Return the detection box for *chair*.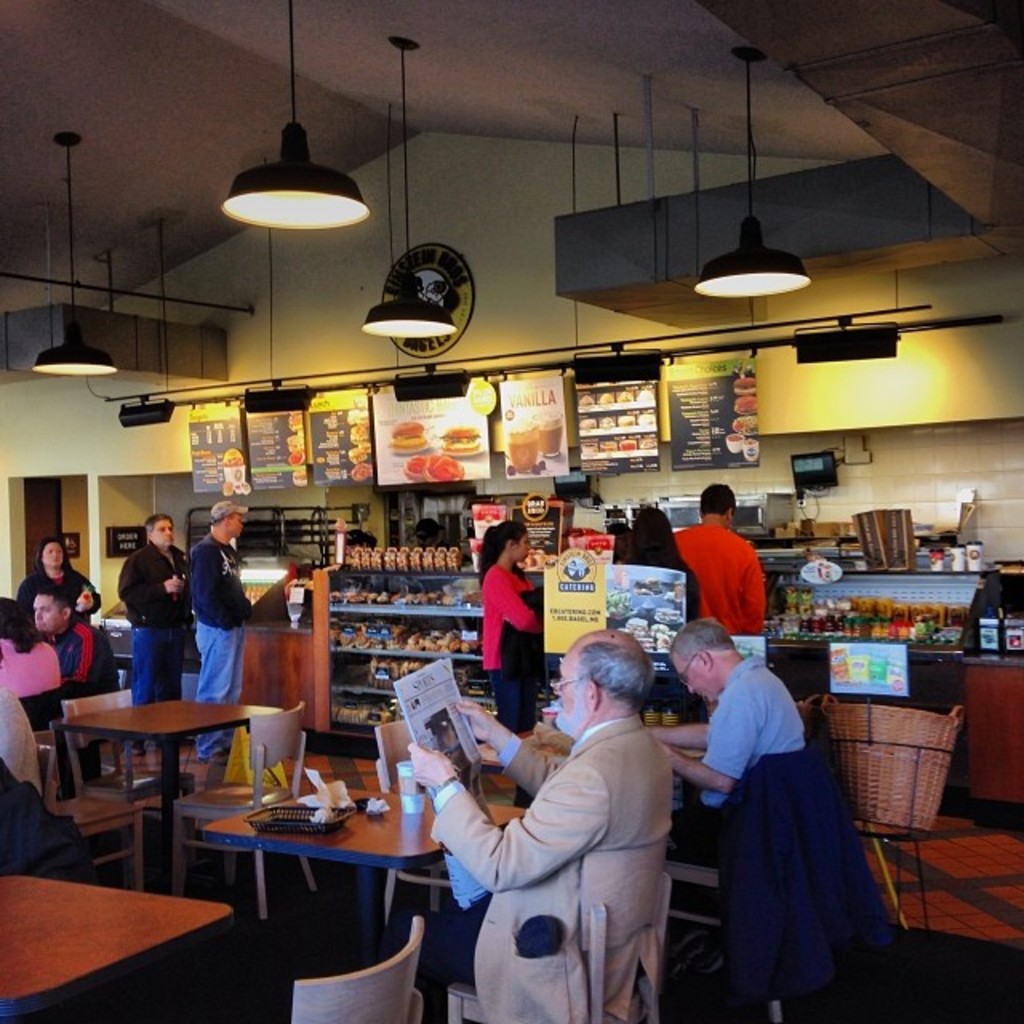
[59,688,184,885].
